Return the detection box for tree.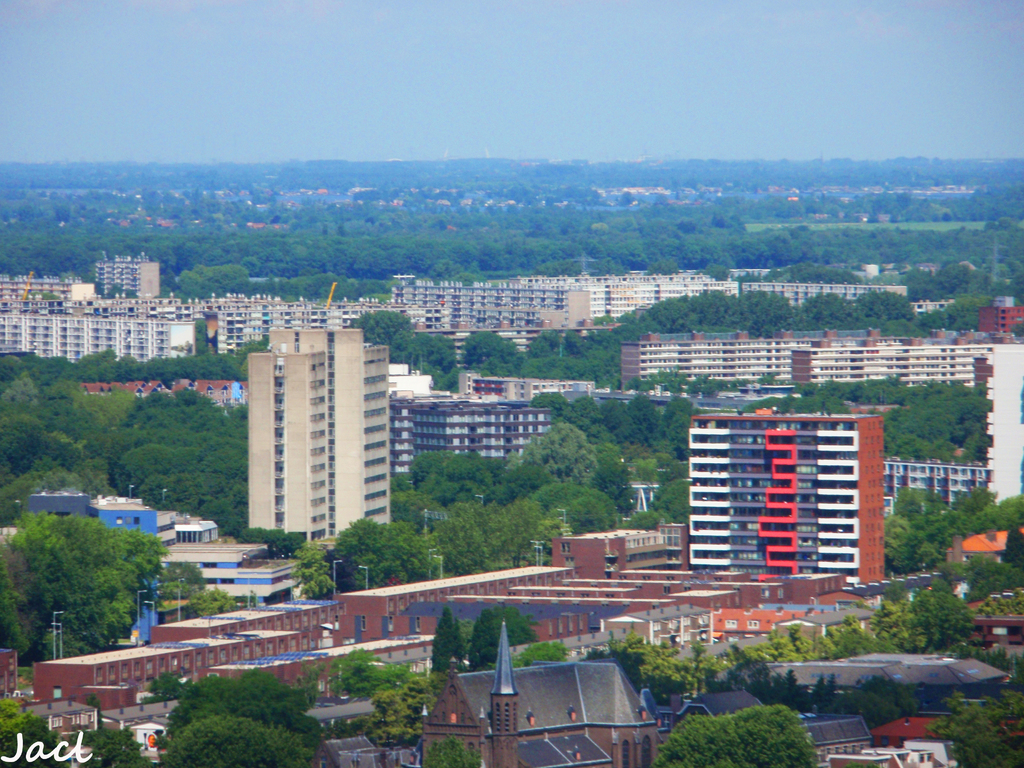
429:609:465:669.
